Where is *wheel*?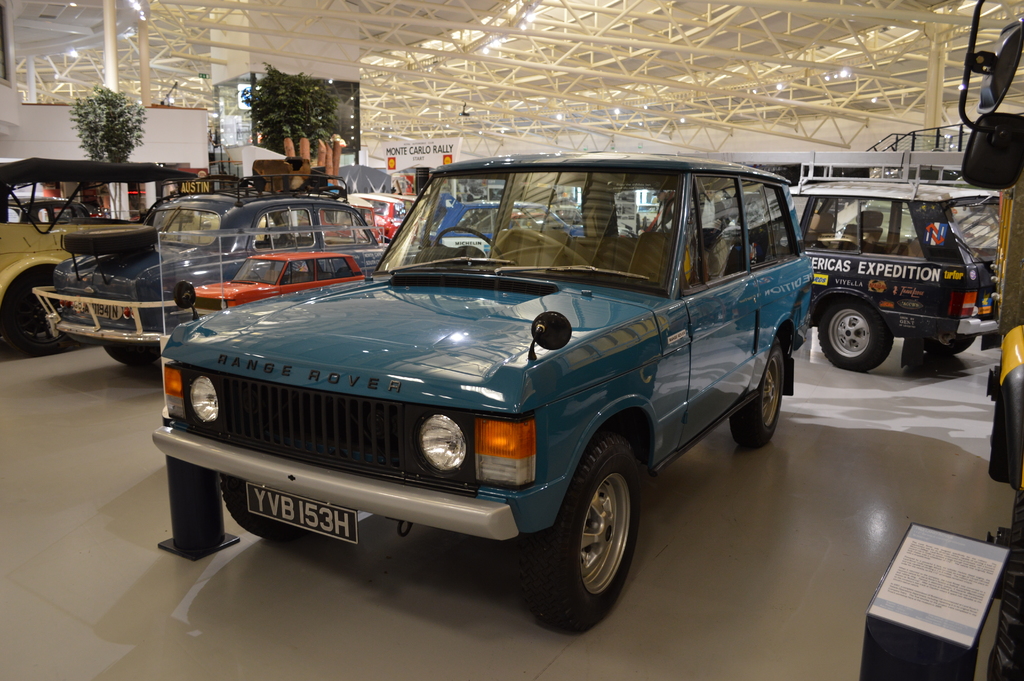
locate(988, 486, 1023, 680).
